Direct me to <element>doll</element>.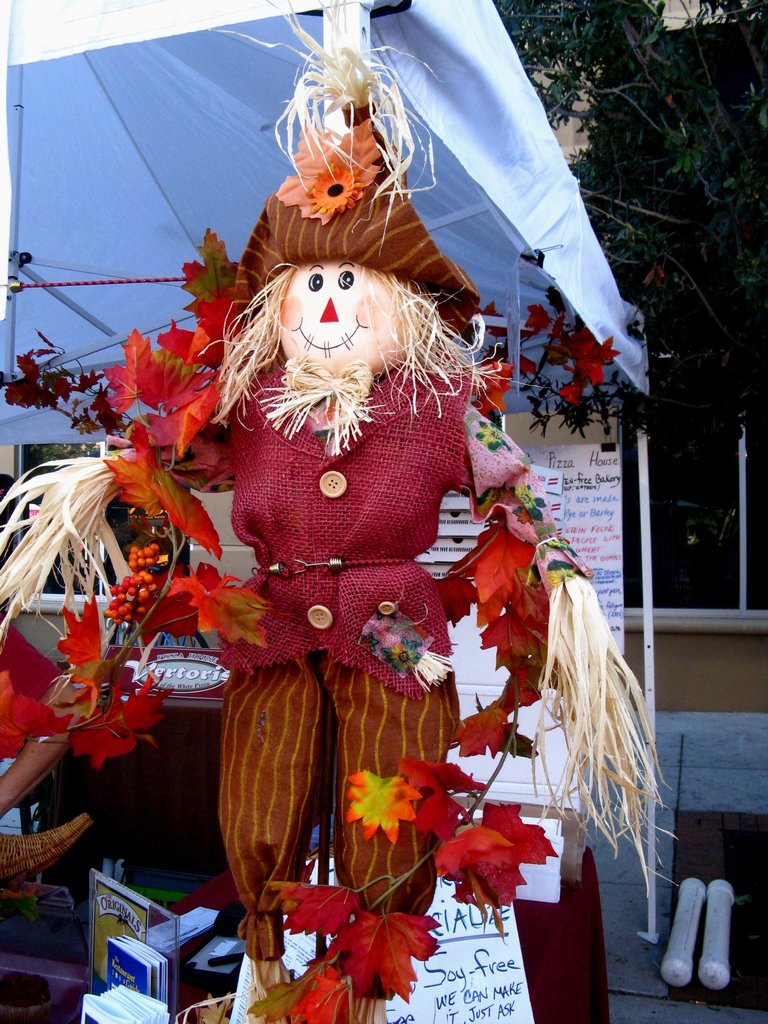
Direction: (0,0,678,1023).
